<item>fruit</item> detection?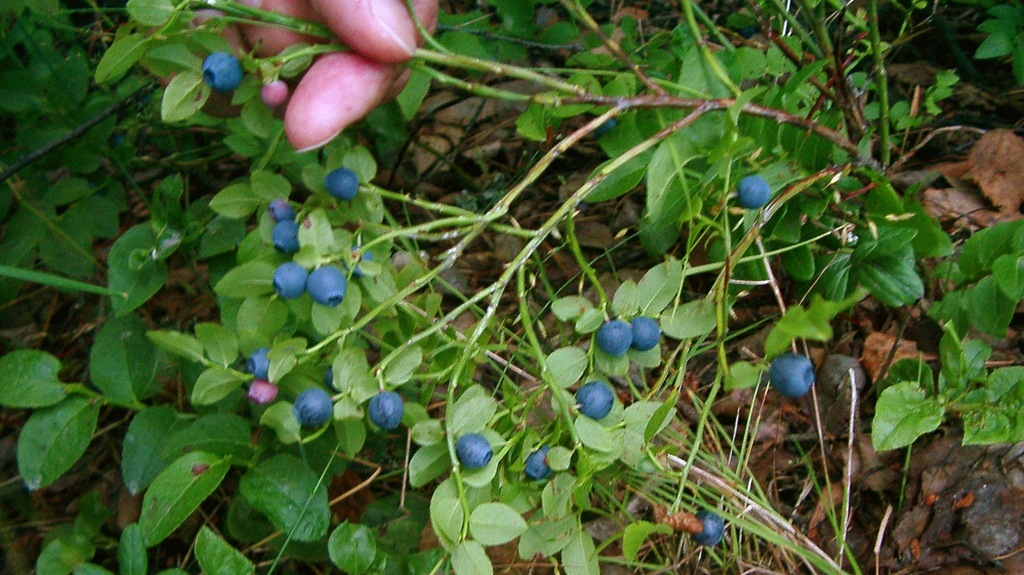
<bbox>569, 382, 615, 422</bbox>
